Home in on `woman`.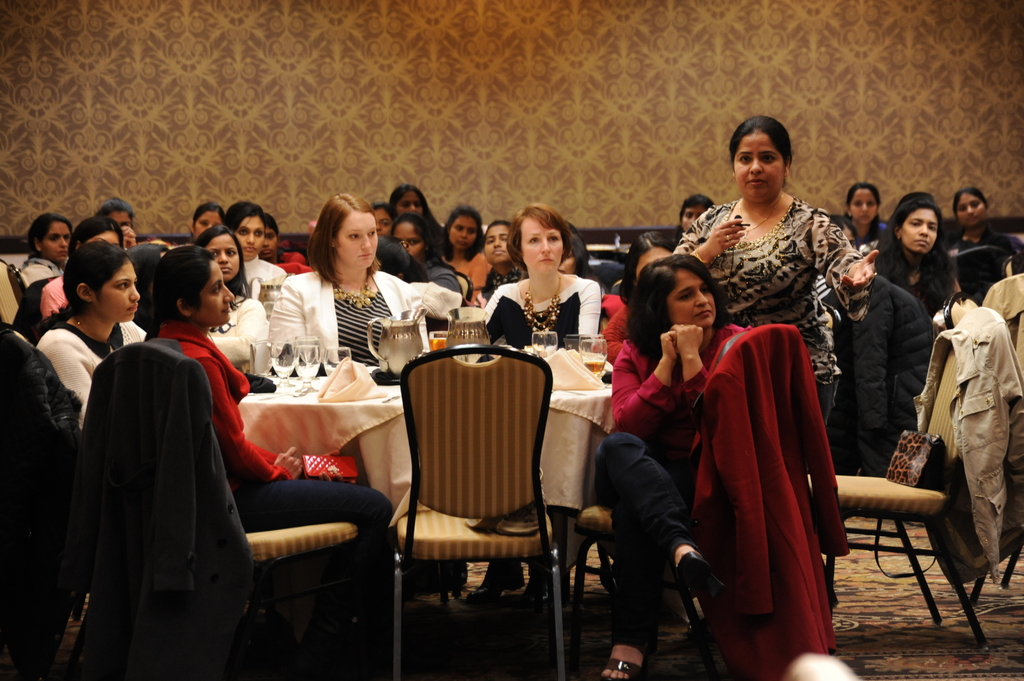
Homed in at region(147, 244, 392, 641).
